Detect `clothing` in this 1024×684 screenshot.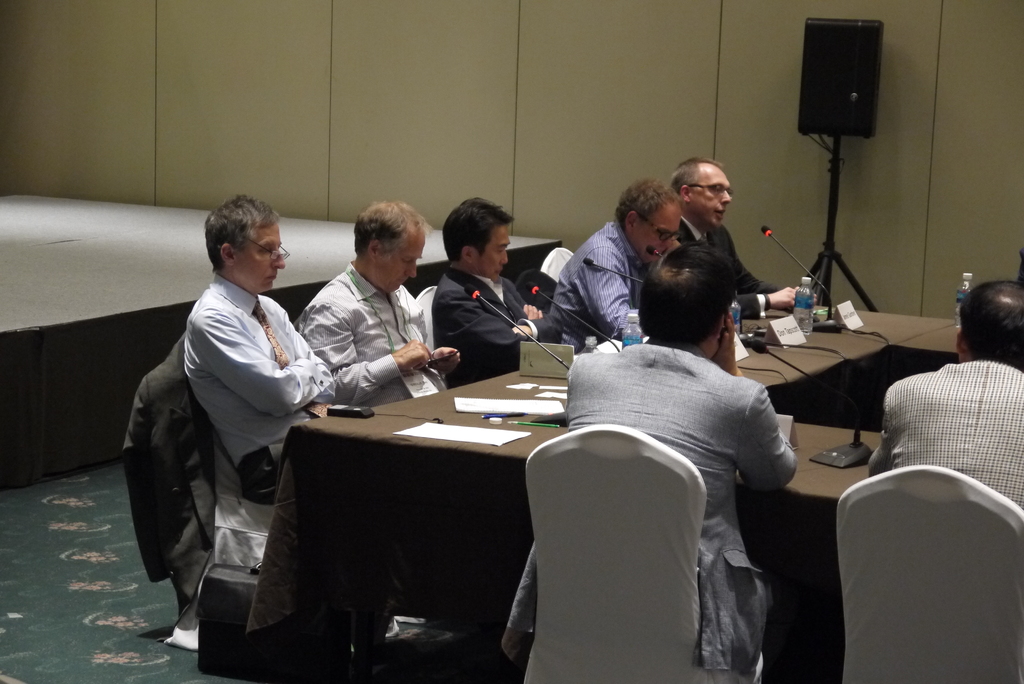
Detection: bbox=(433, 263, 564, 391).
